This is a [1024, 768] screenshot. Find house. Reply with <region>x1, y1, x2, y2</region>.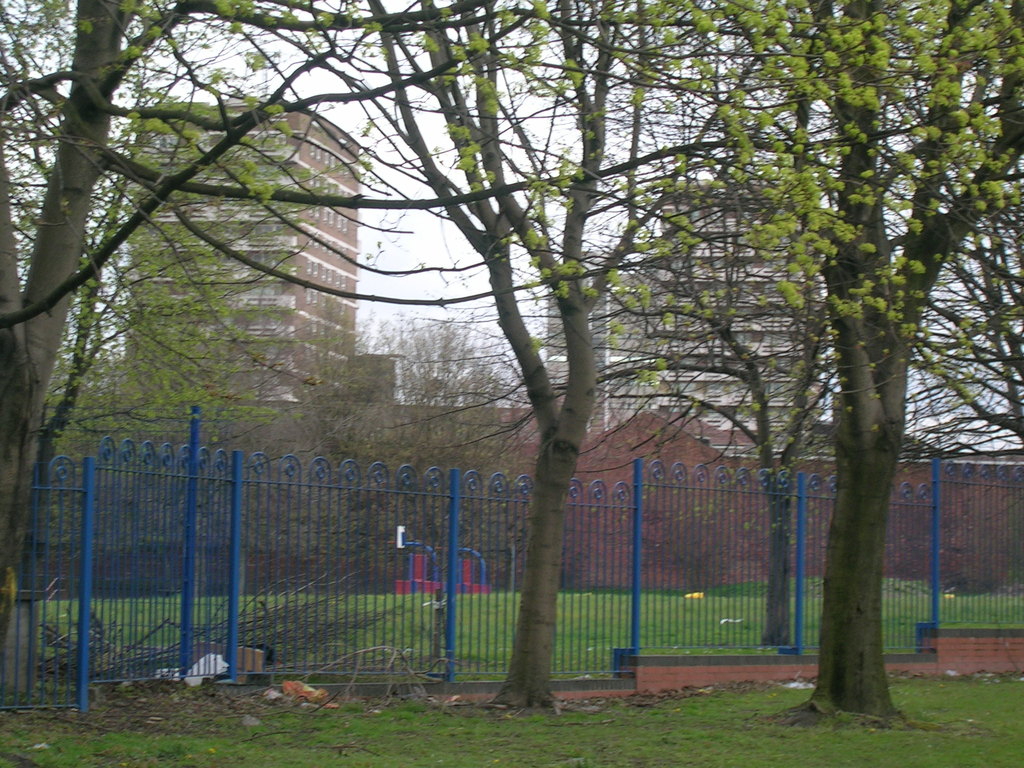
<region>125, 93, 363, 438</region>.
